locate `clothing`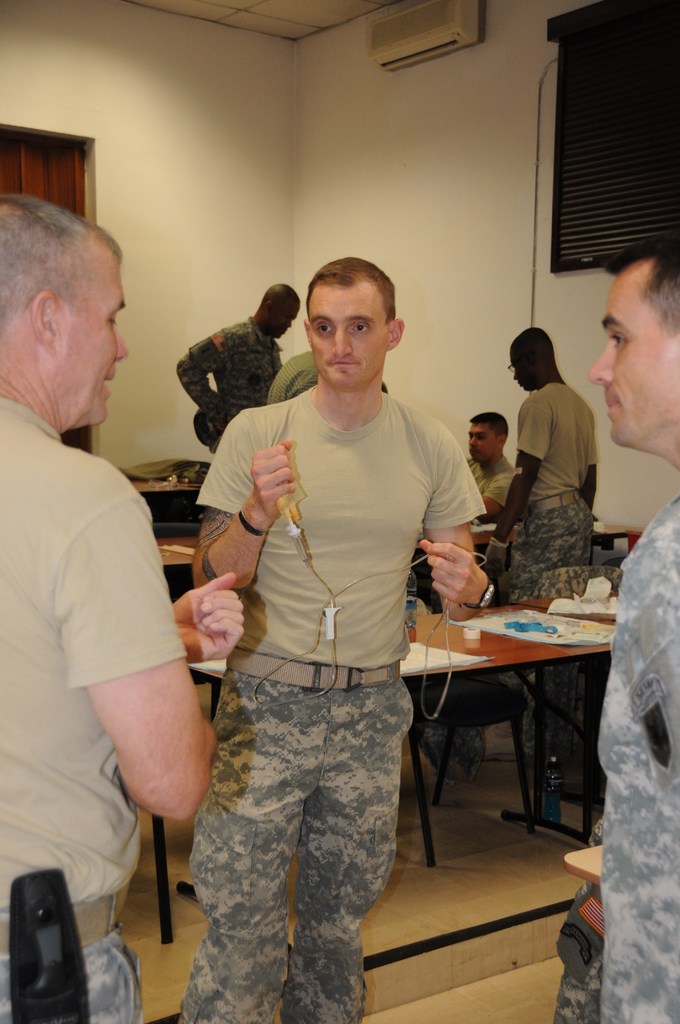
BBox(177, 314, 277, 454)
